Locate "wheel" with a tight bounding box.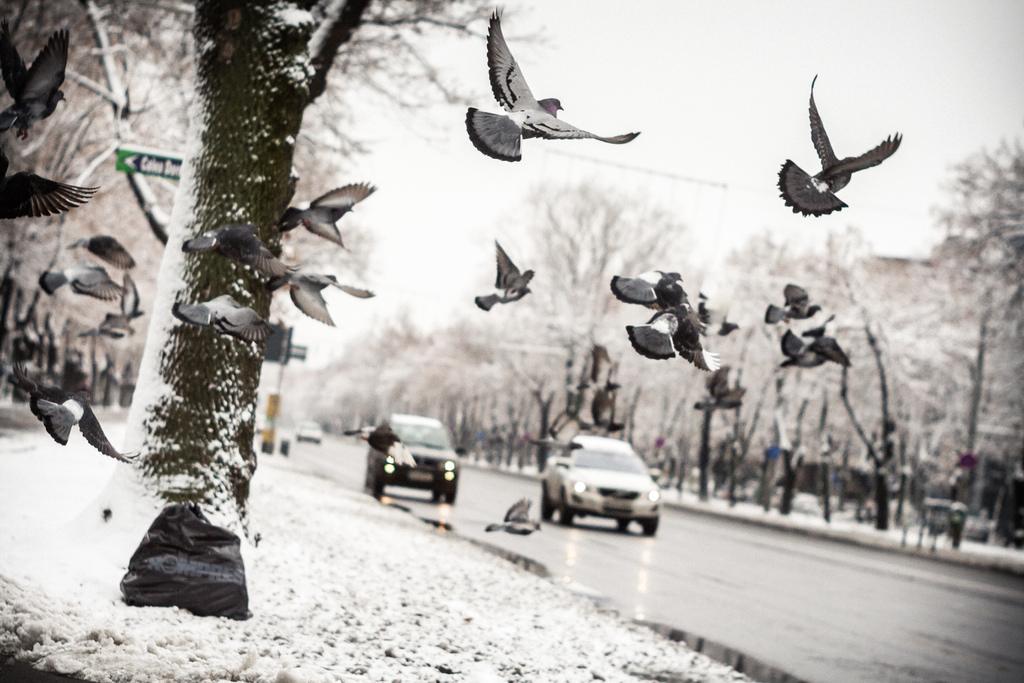
<bbox>616, 518, 632, 529</bbox>.
